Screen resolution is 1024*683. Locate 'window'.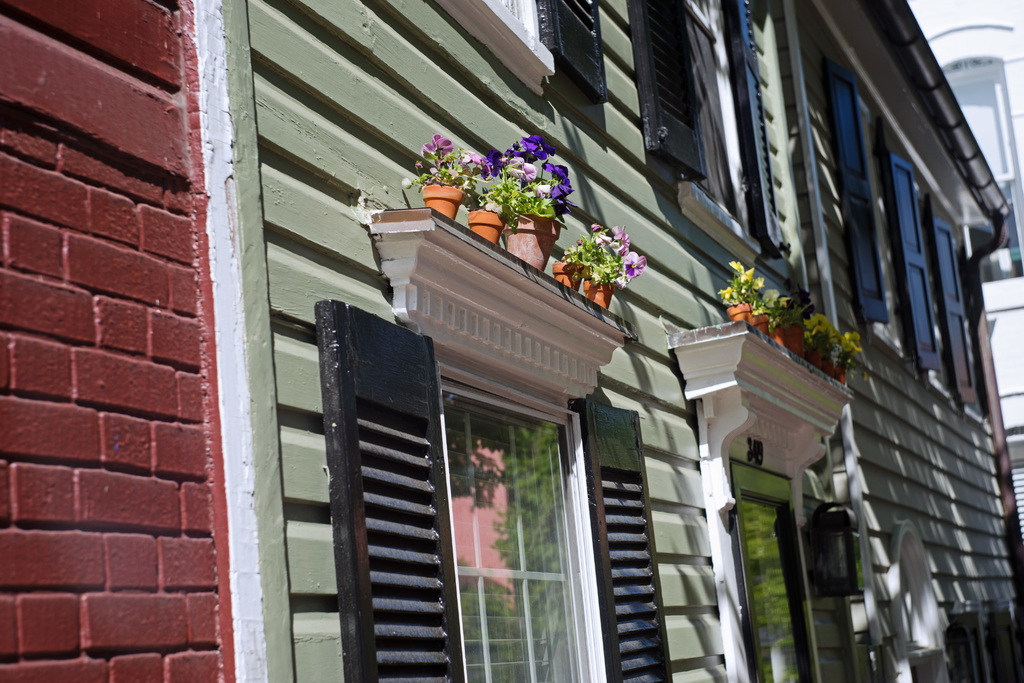
<box>935,214,989,420</box>.
